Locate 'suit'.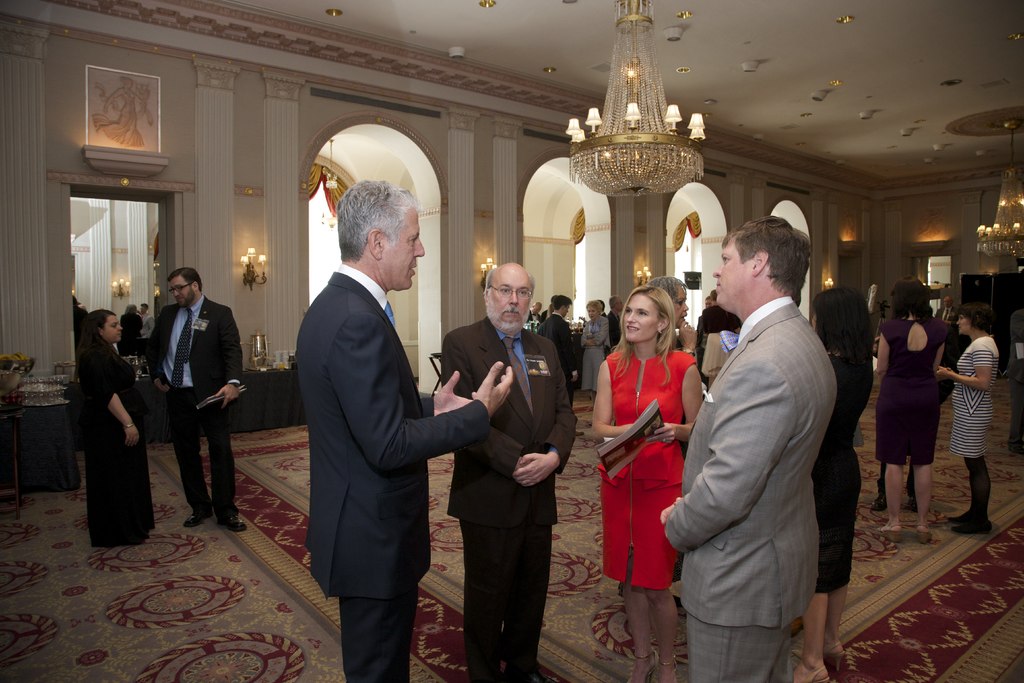
Bounding box: <region>581, 311, 609, 350</region>.
